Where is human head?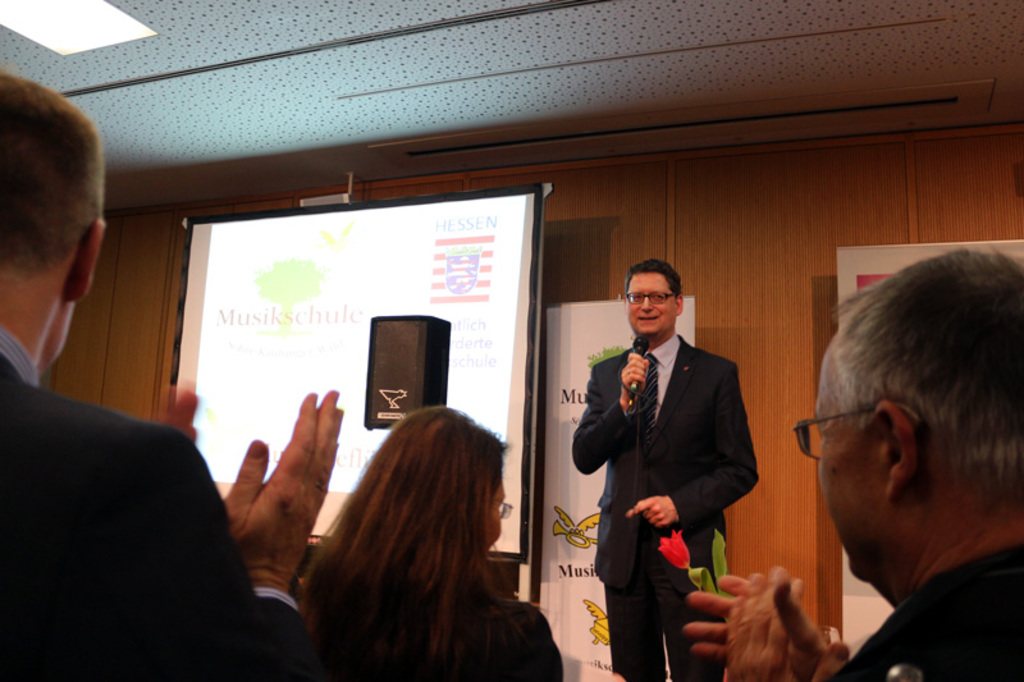
Rect(626, 255, 686, 339).
